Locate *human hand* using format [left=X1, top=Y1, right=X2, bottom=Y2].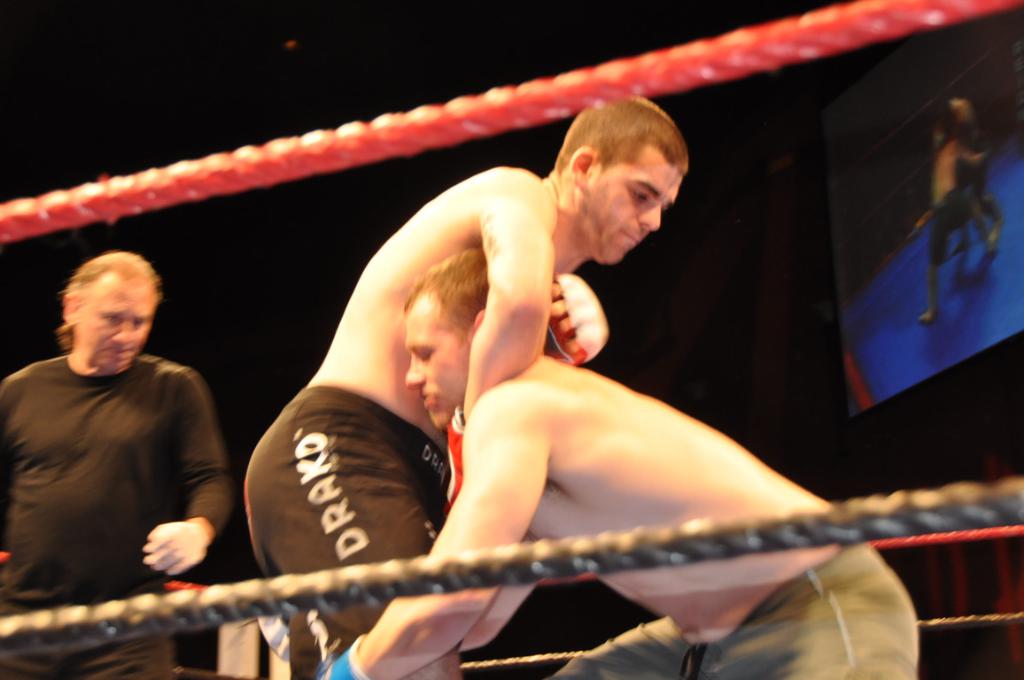
[left=551, top=286, right=613, bottom=363].
